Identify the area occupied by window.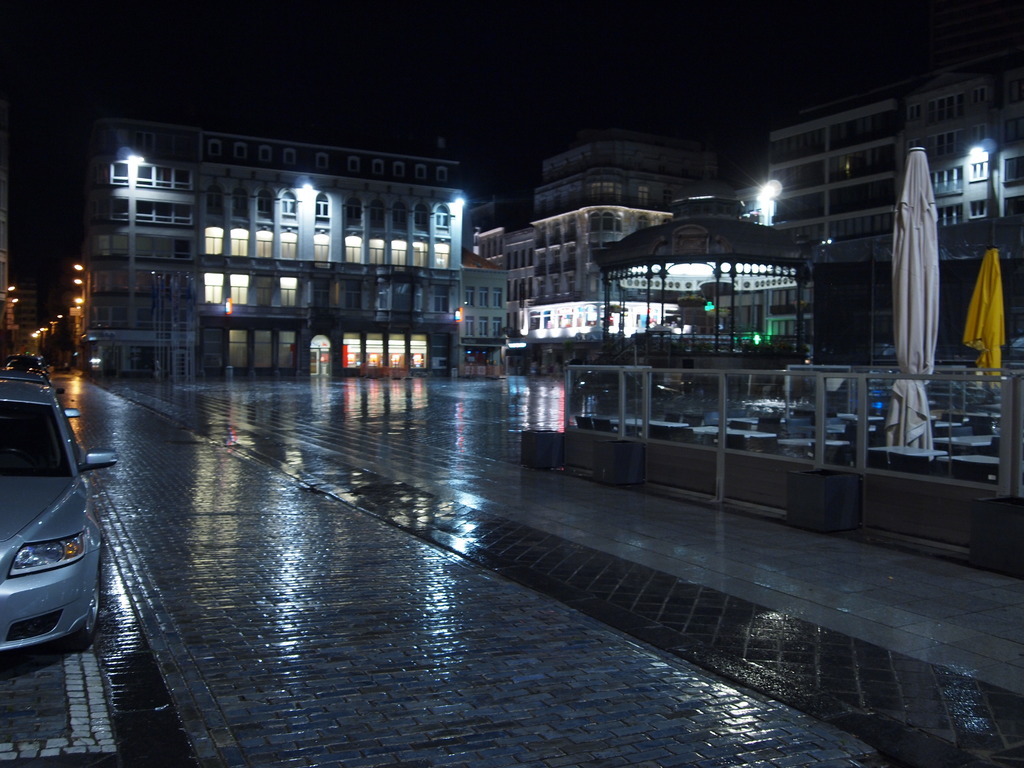
Area: x1=568 y1=277 x2=575 y2=291.
